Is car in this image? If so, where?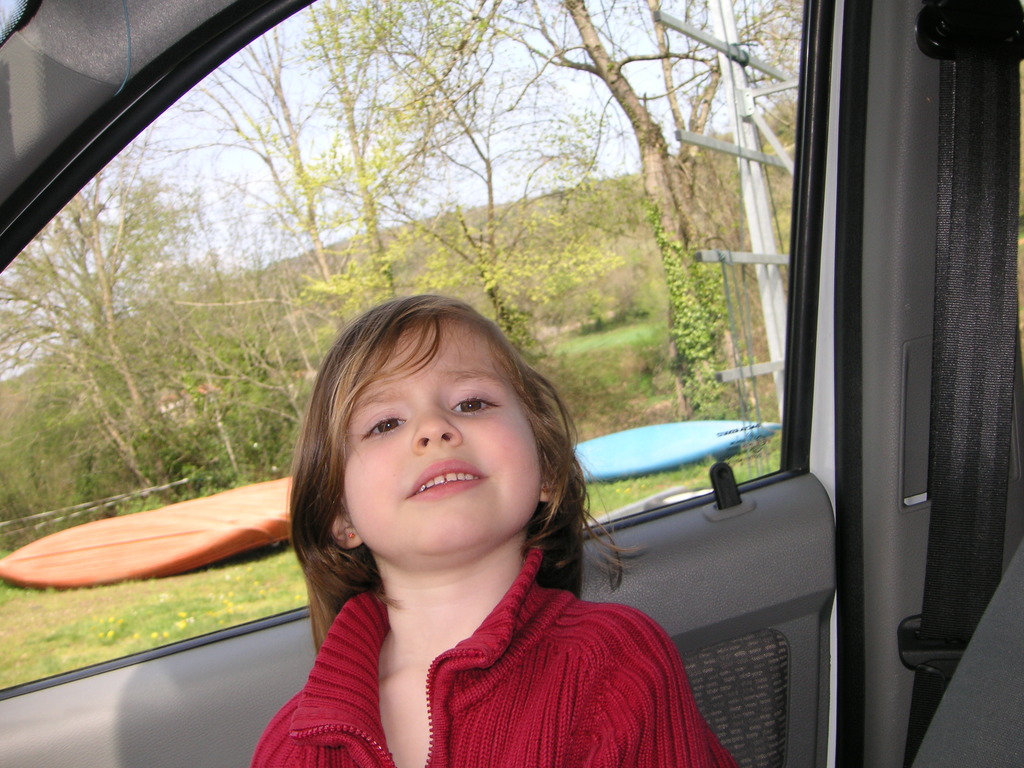
Yes, at bbox=[0, 0, 1023, 767].
